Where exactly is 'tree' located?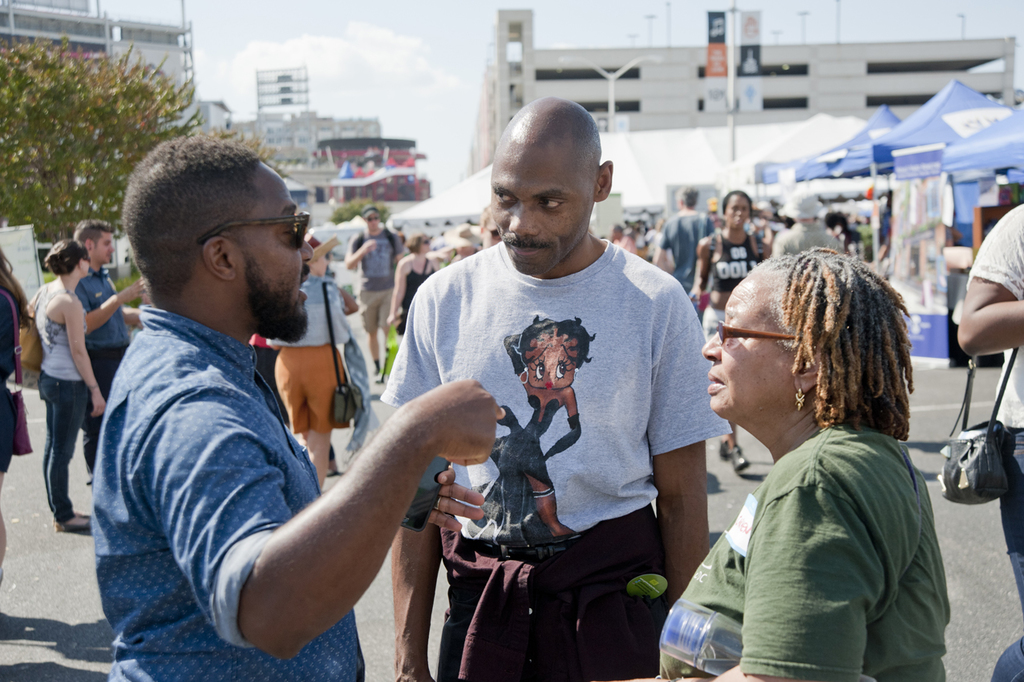
Its bounding box is region(334, 198, 391, 222).
